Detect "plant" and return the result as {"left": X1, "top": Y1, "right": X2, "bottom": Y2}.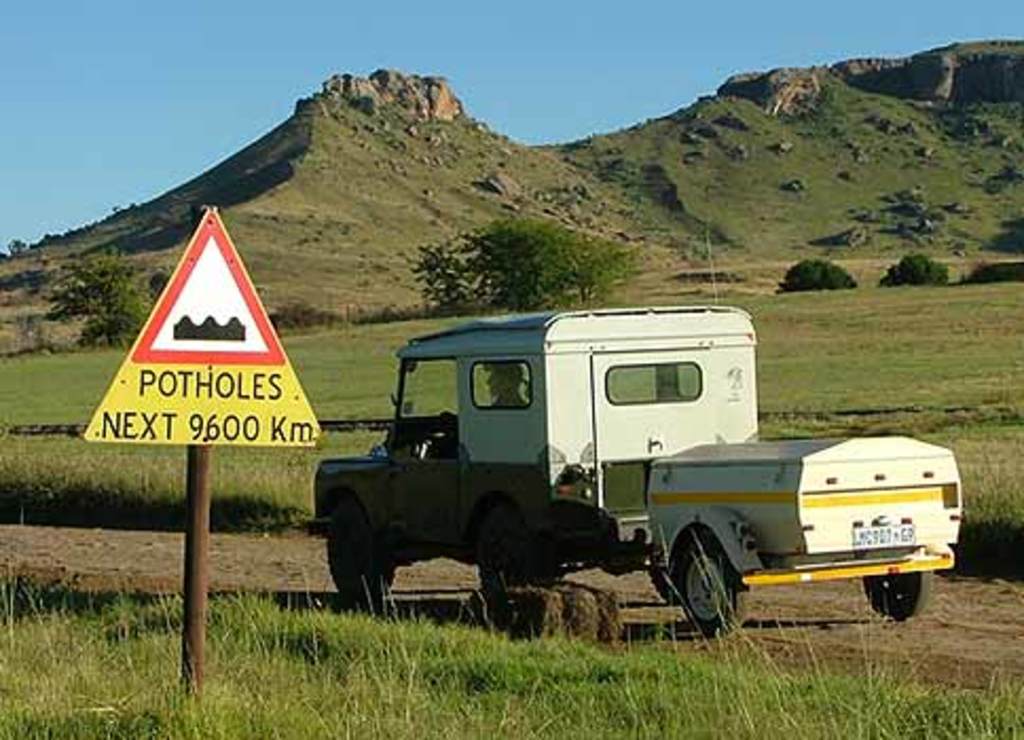
{"left": 779, "top": 258, "right": 853, "bottom": 288}.
